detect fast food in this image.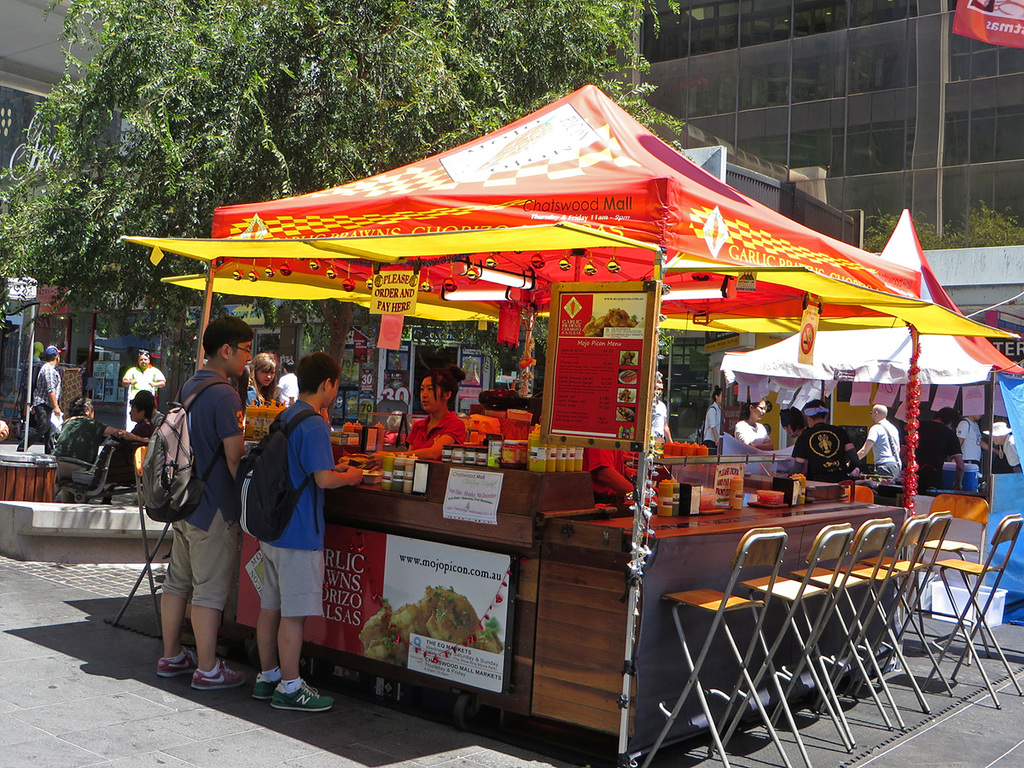
Detection: {"x1": 603, "y1": 302, "x2": 636, "y2": 329}.
